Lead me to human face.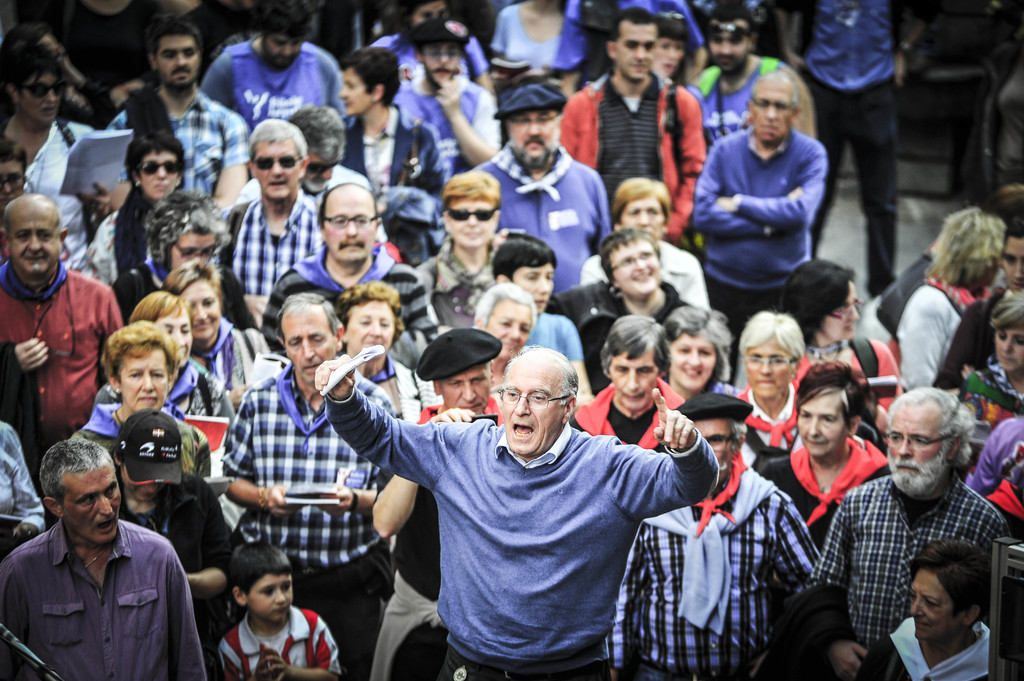
Lead to [68,469,119,543].
